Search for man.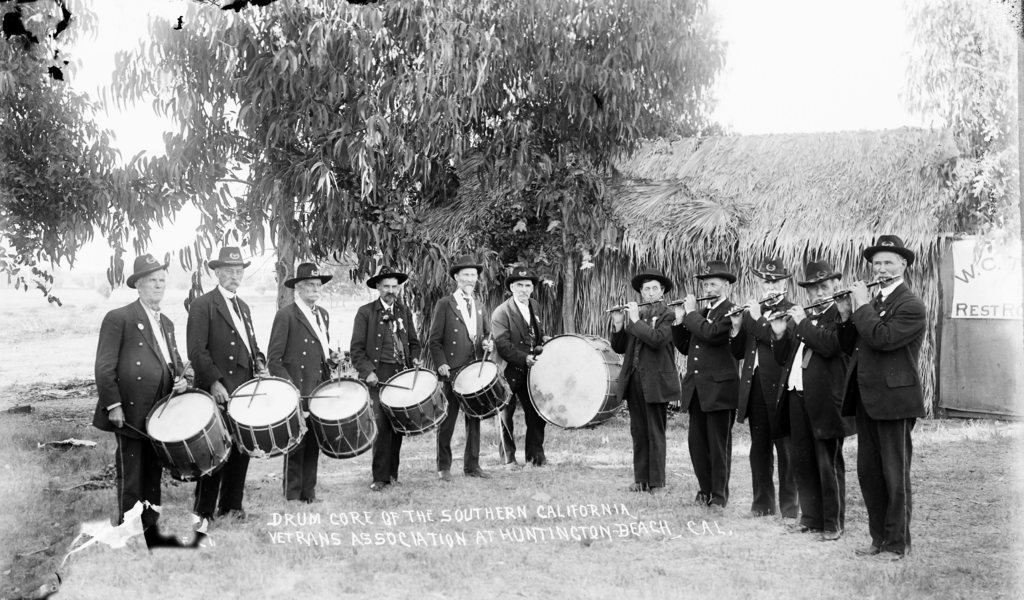
Found at rect(352, 264, 422, 492).
